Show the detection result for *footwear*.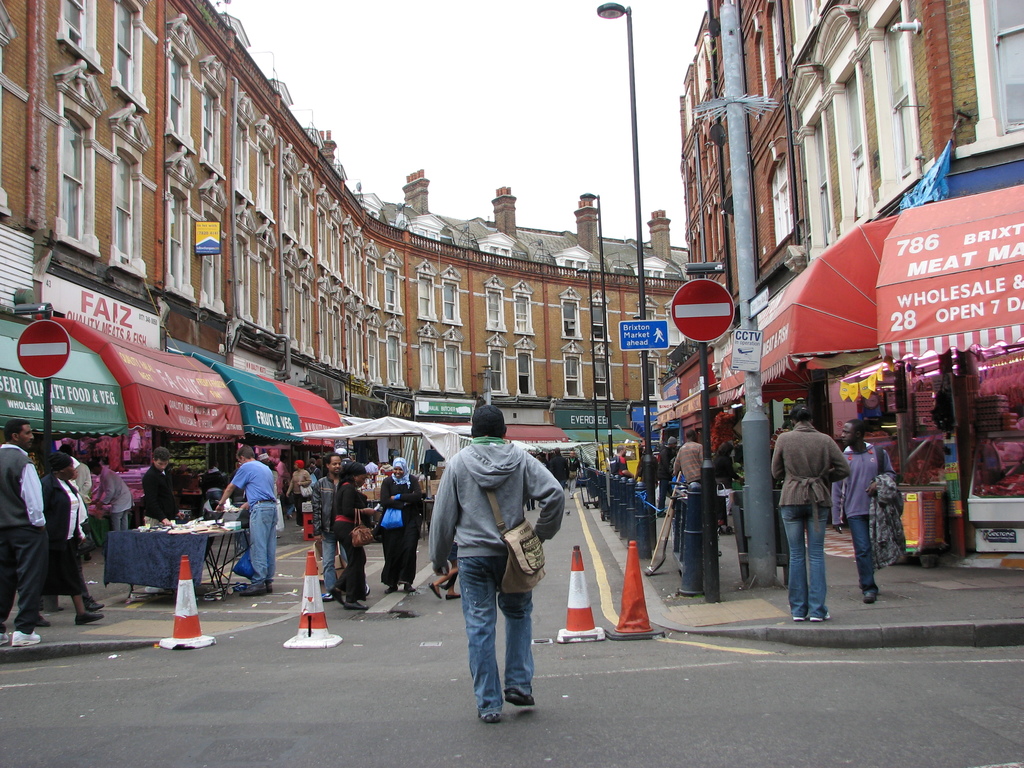
box(445, 595, 461, 601).
